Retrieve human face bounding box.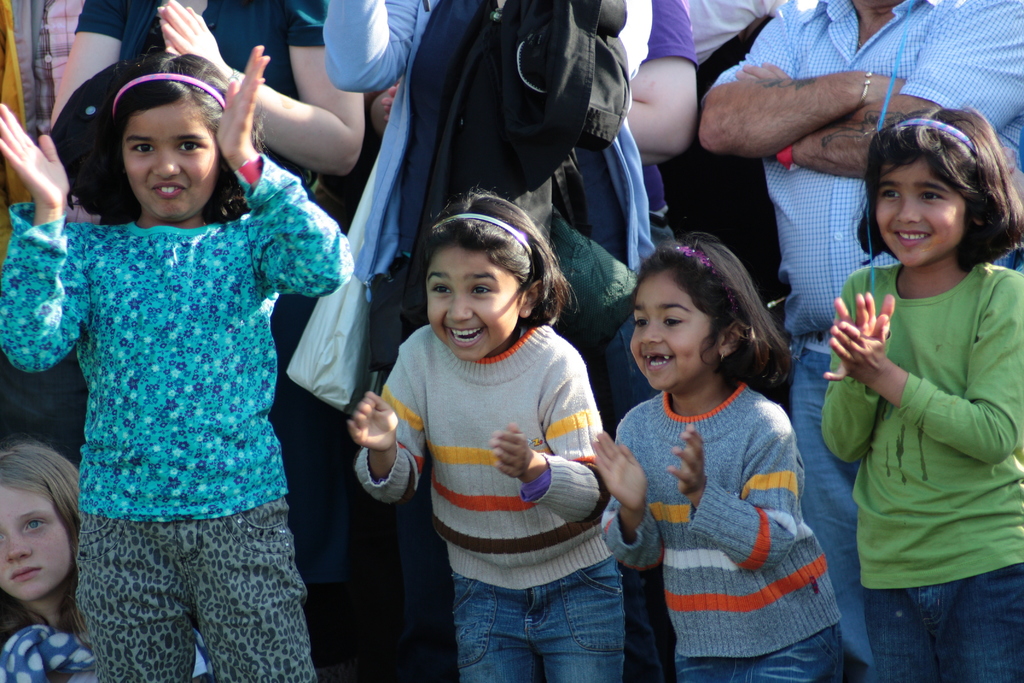
Bounding box: box(428, 249, 520, 361).
